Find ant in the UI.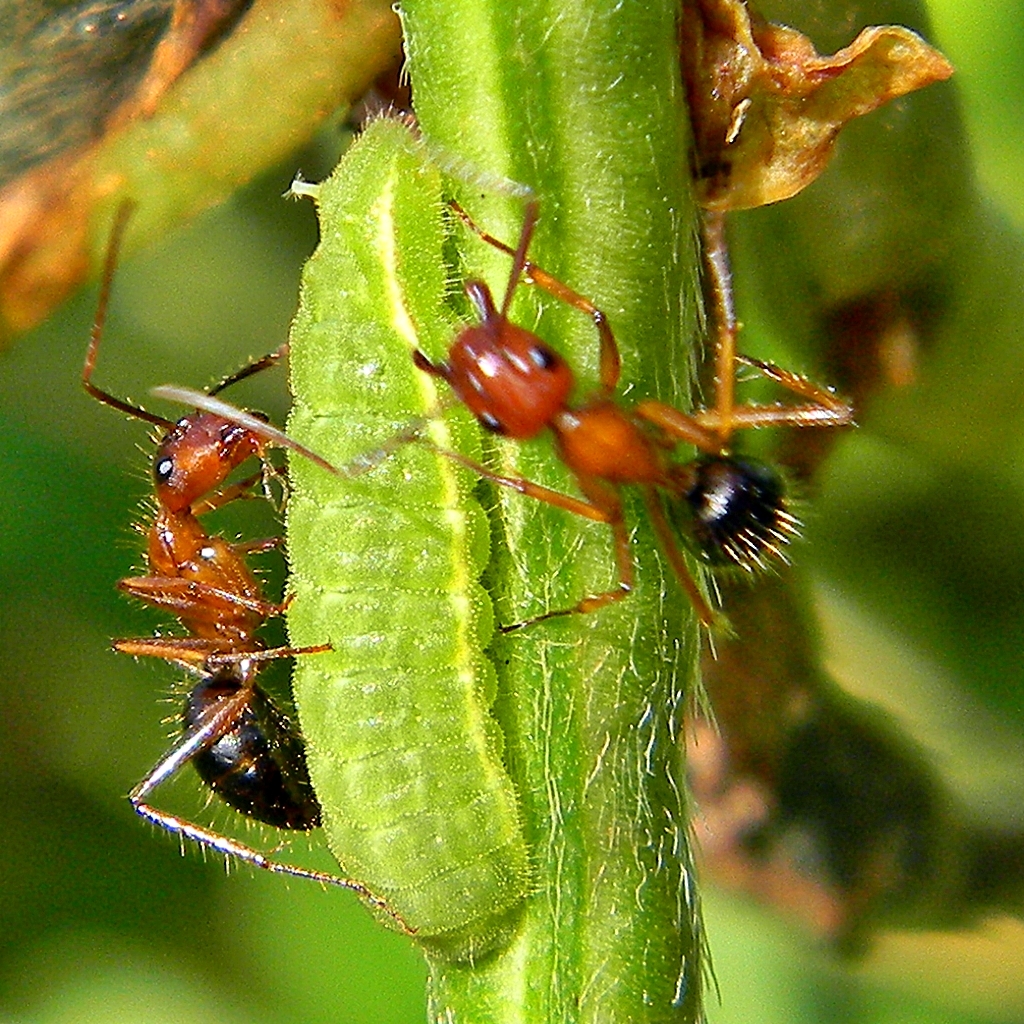
UI element at pyautogui.locateOnScreen(340, 208, 868, 684).
